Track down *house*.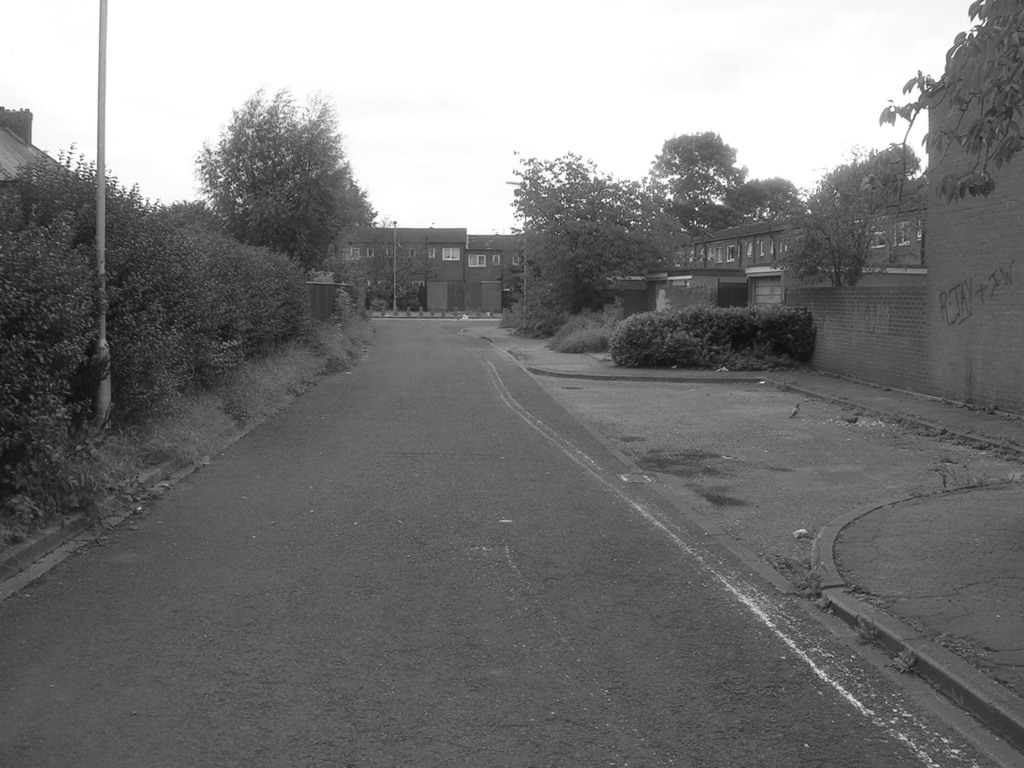
Tracked to (left=324, top=233, right=530, bottom=316).
